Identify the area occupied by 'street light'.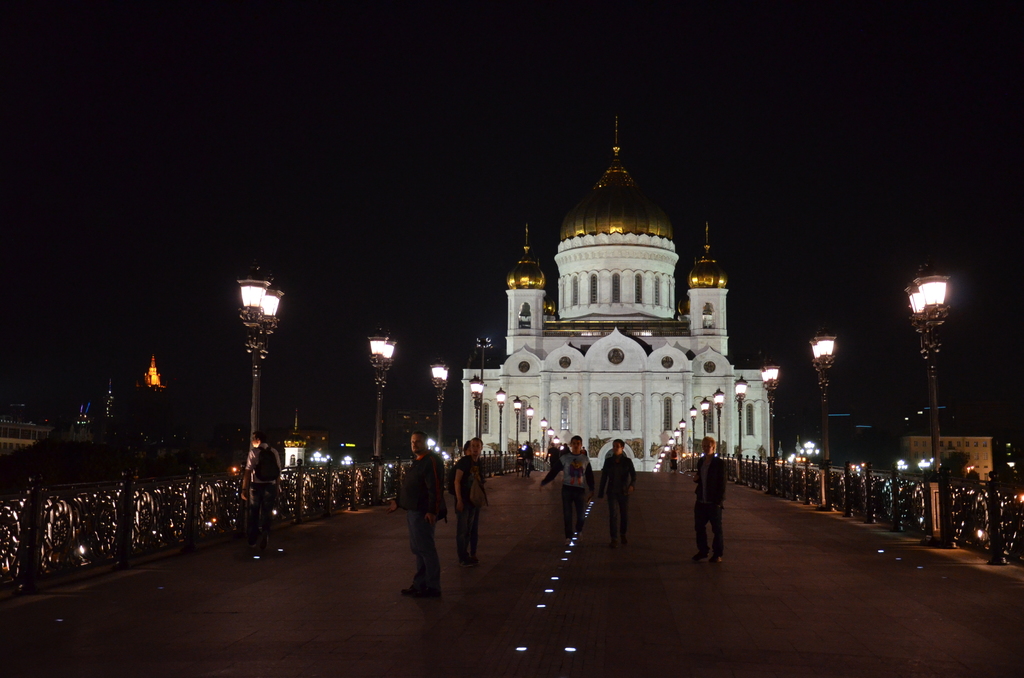
Area: x1=732 y1=373 x2=749 y2=483.
